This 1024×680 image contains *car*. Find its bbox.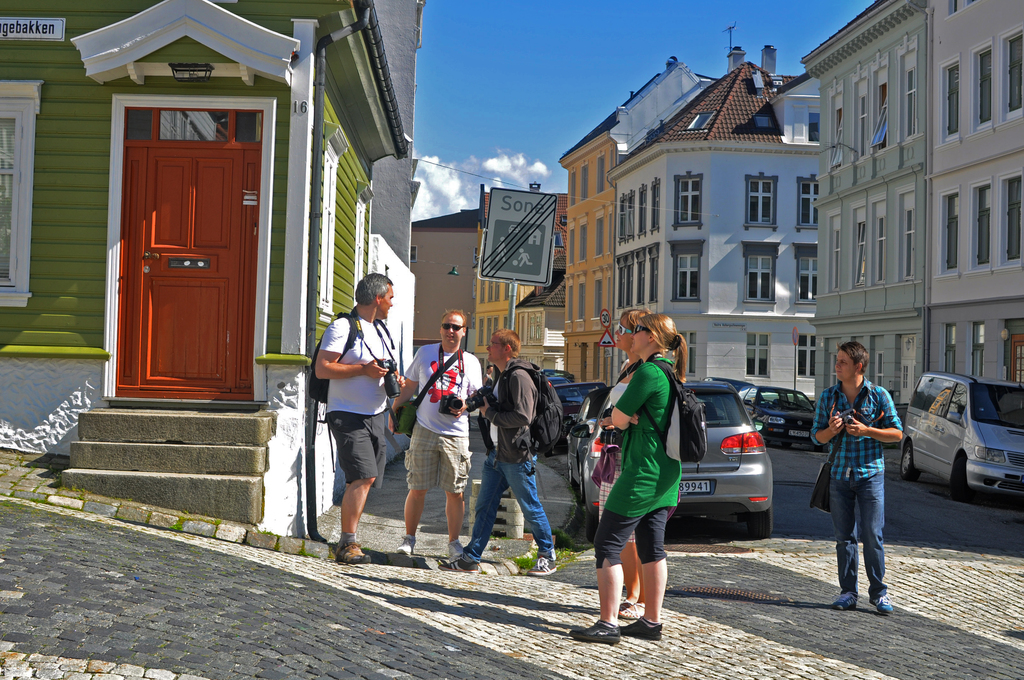
<box>563,376,764,514</box>.
